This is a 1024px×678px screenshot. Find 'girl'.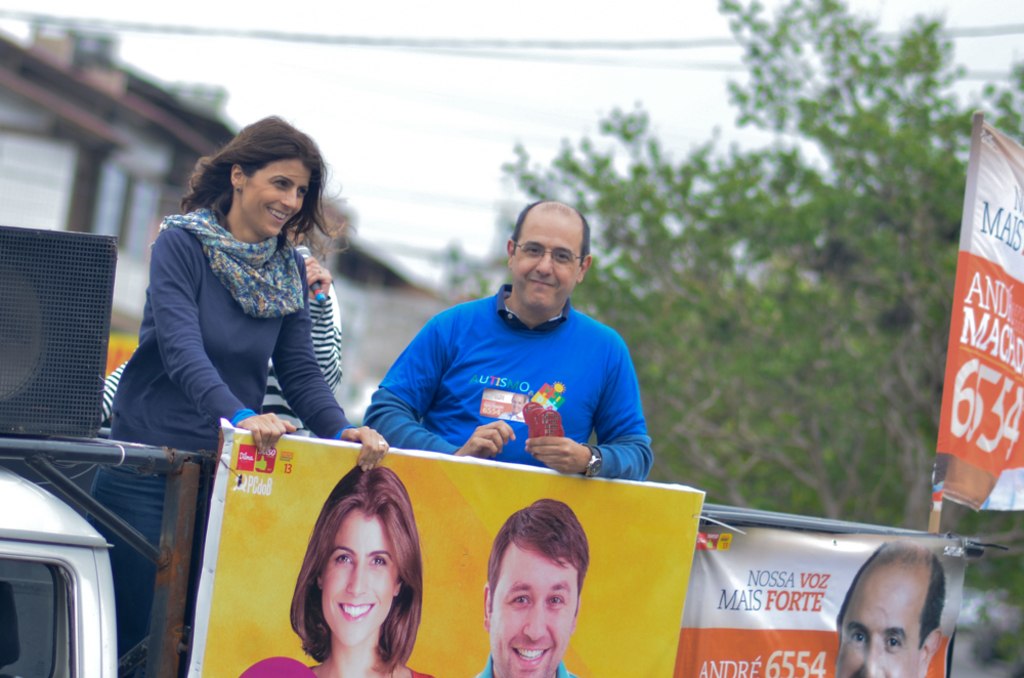
Bounding box: {"left": 93, "top": 117, "right": 383, "bottom": 677}.
